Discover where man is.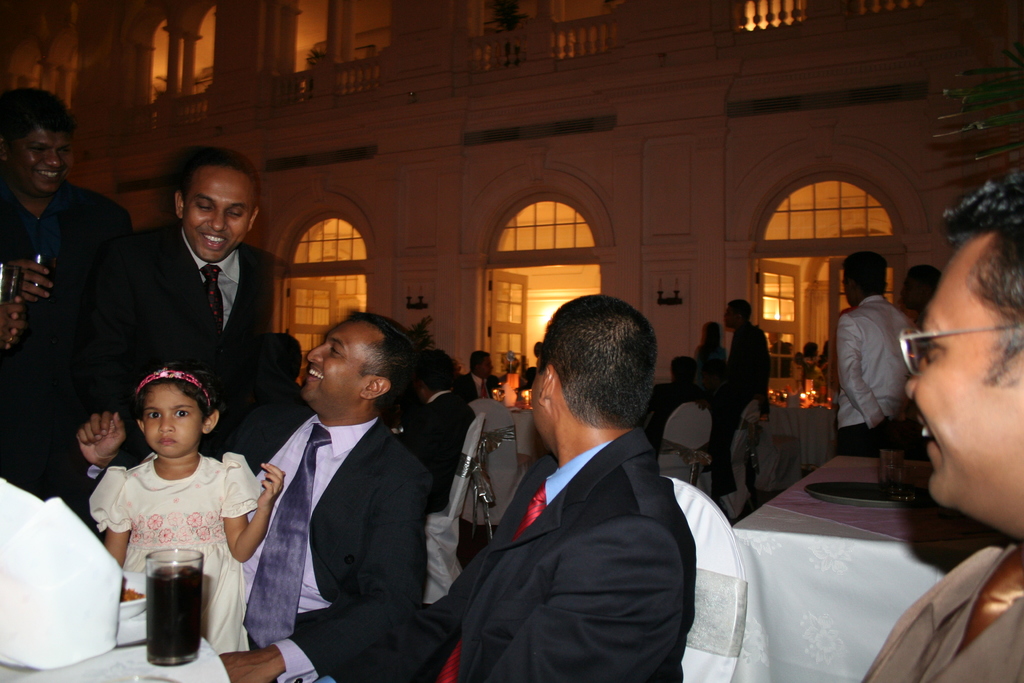
Discovered at pyautogui.locateOnScreen(6, 152, 277, 524).
